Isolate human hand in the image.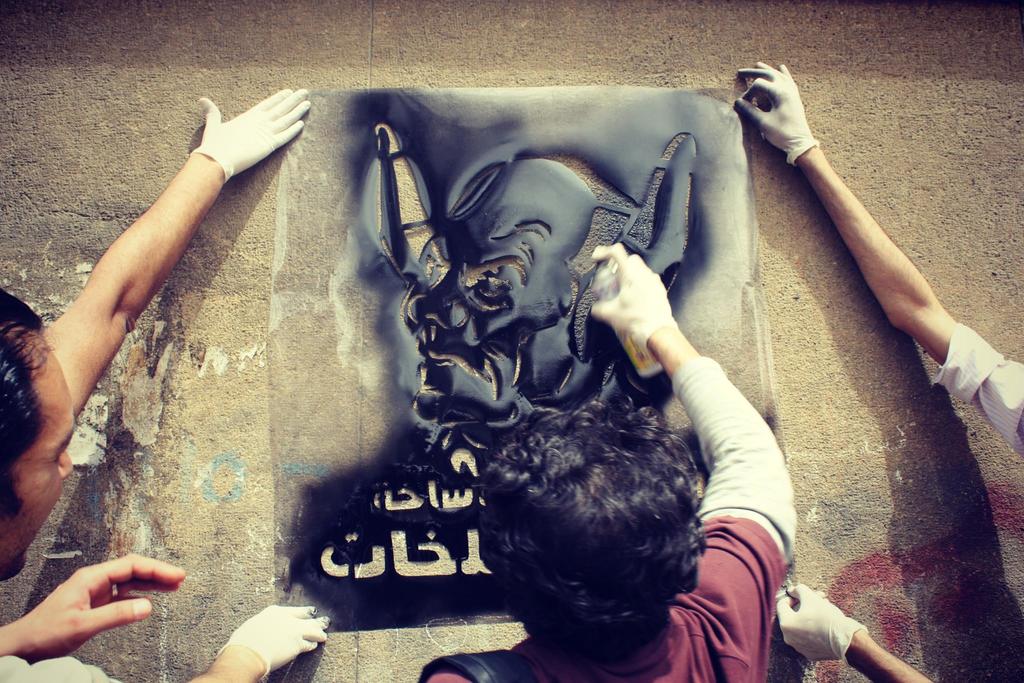
Isolated region: box(190, 90, 310, 179).
